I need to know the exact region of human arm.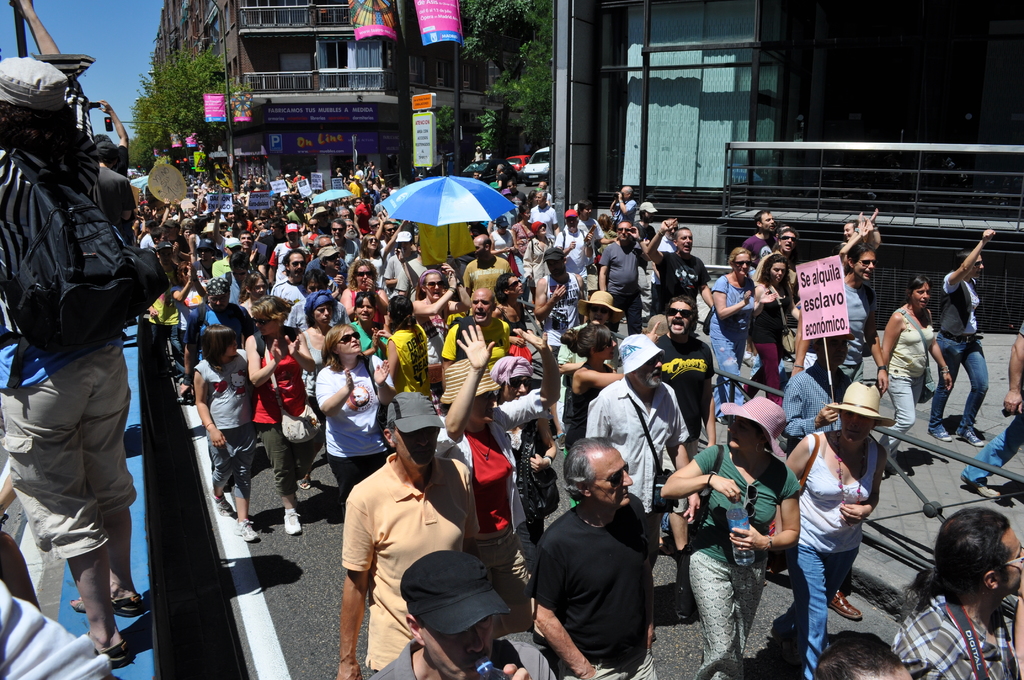
Region: 286, 330, 316, 371.
